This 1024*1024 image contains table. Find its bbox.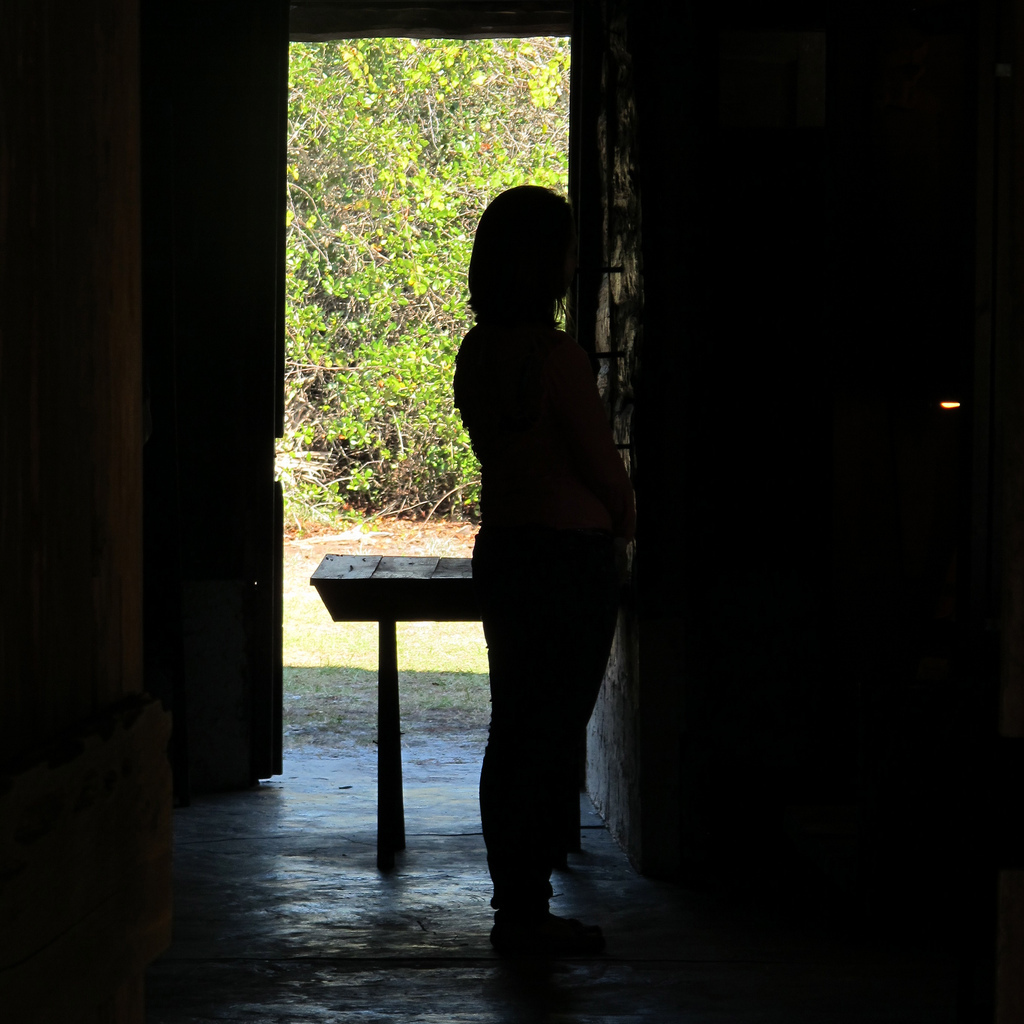
region(297, 526, 497, 871).
